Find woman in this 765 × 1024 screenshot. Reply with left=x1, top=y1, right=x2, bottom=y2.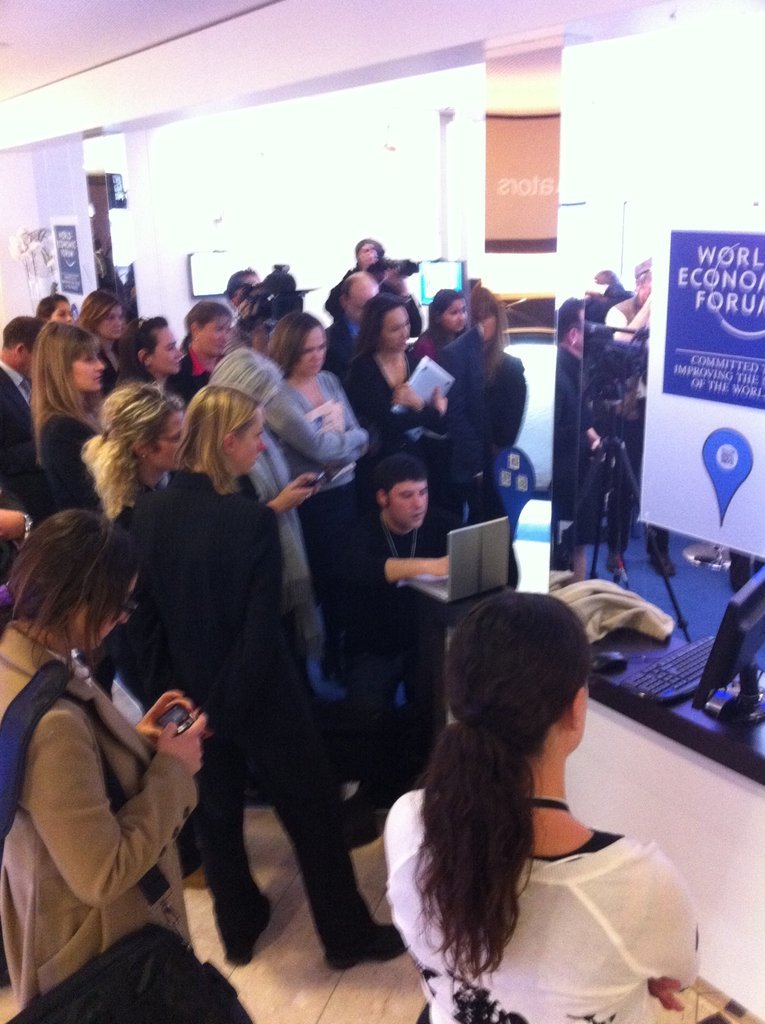
left=37, top=290, right=74, bottom=322.
